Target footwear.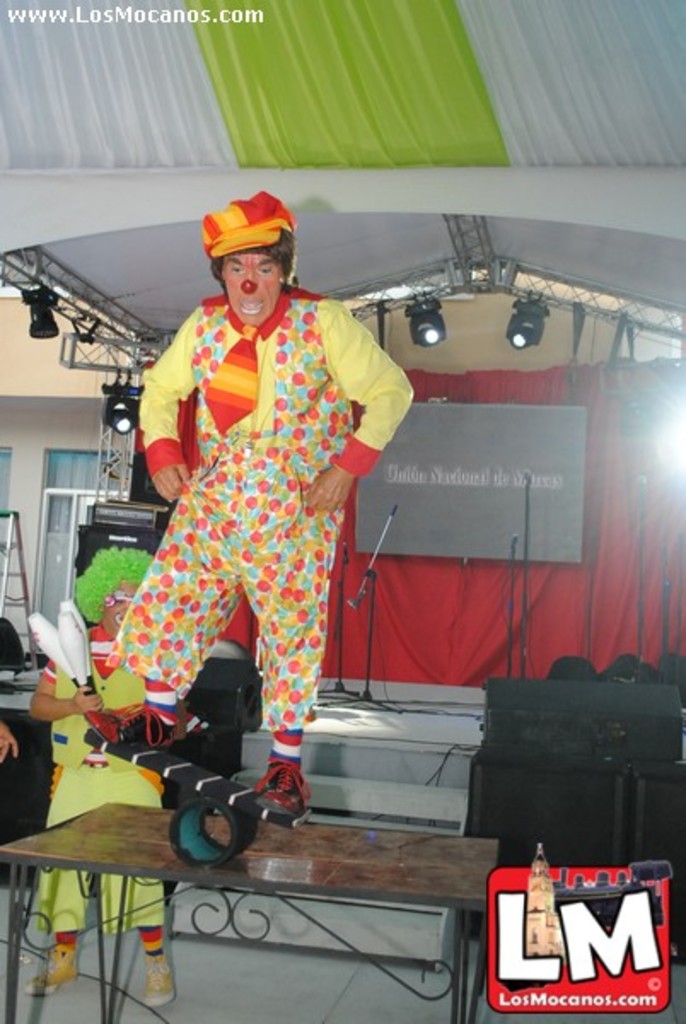
Target region: detection(24, 940, 82, 995).
